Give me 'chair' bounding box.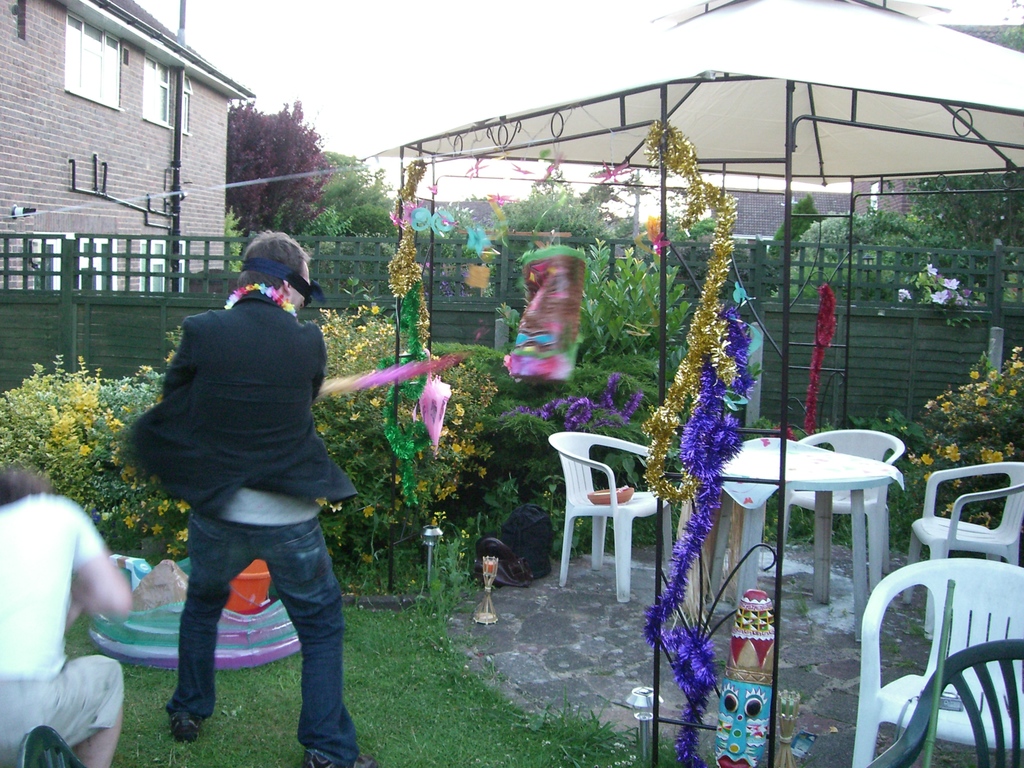
rect(554, 440, 664, 616).
